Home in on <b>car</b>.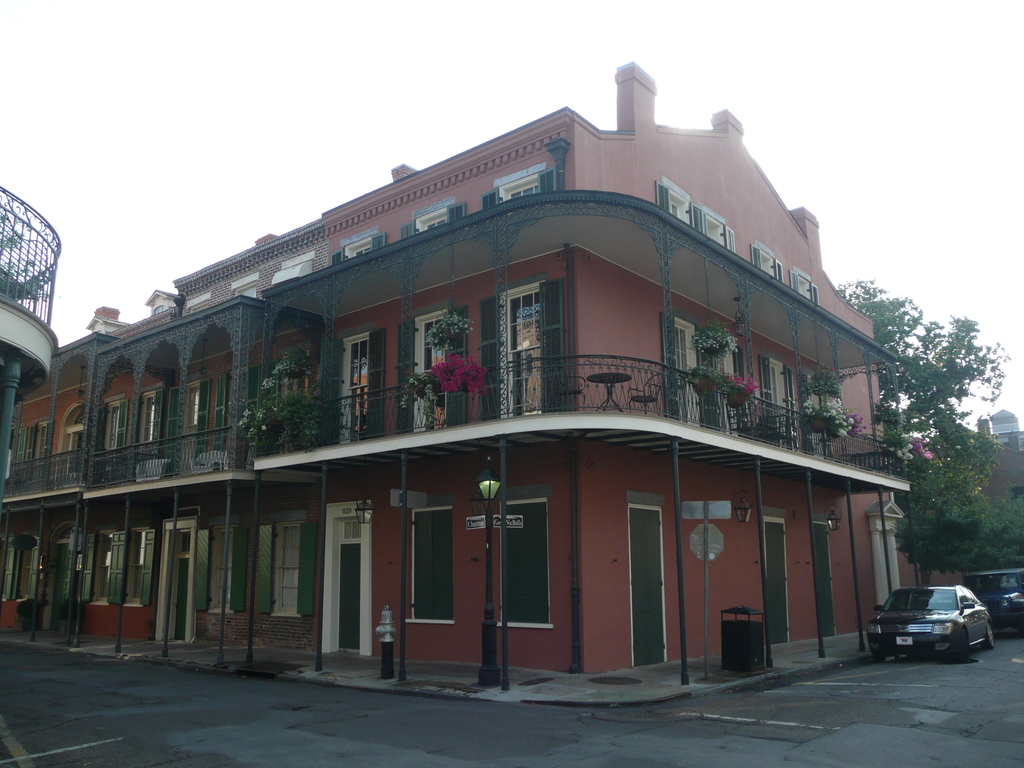
Homed in at <bbox>969, 568, 1023, 627</bbox>.
